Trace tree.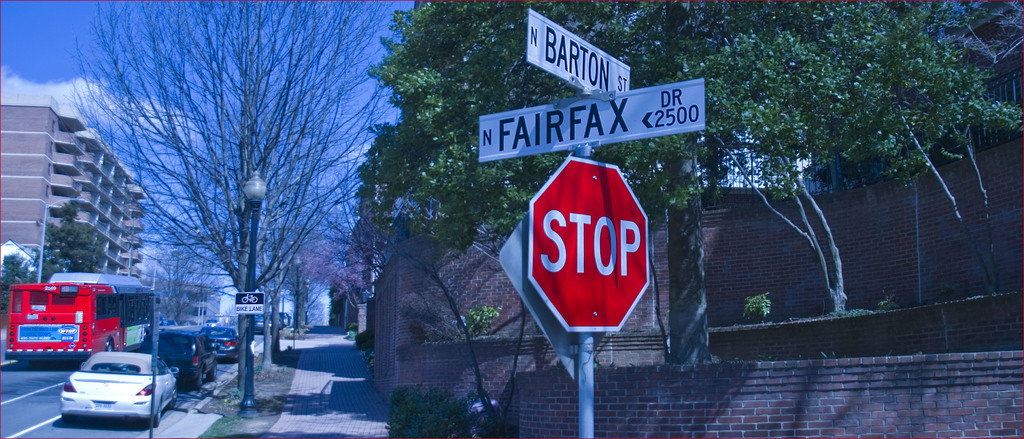
Traced to [598, 33, 850, 316].
